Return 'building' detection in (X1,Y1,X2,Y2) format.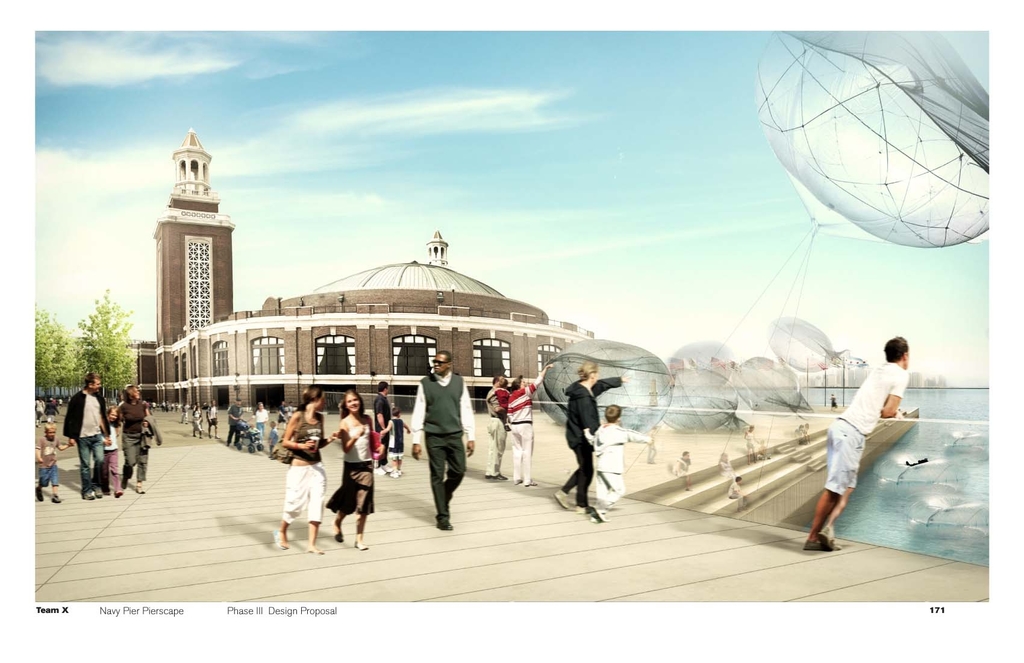
(153,232,605,420).
